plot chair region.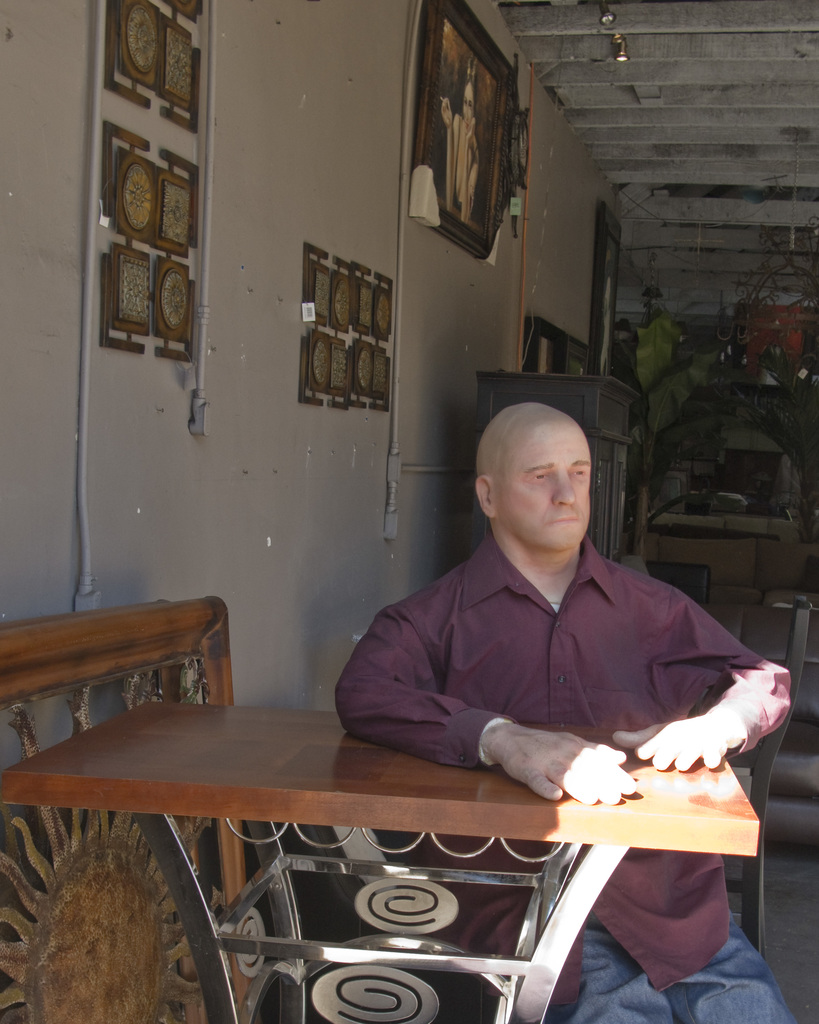
Plotted at [x1=647, y1=560, x2=712, y2=602].
